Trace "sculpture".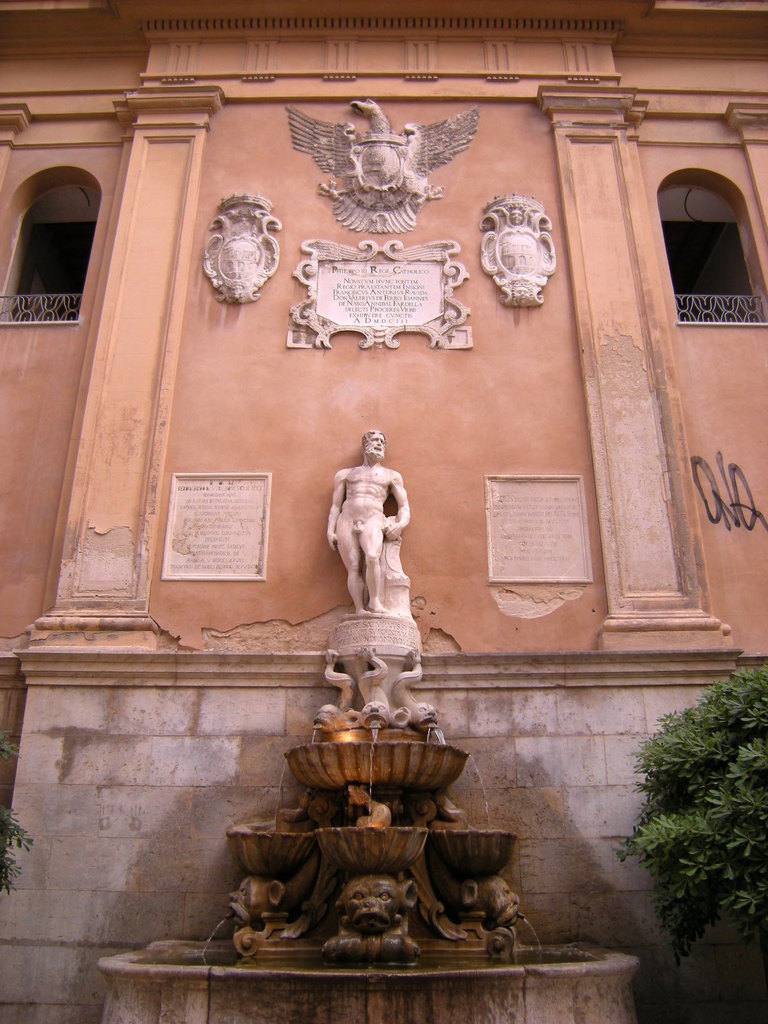
Traced to [326,420,426,637].
